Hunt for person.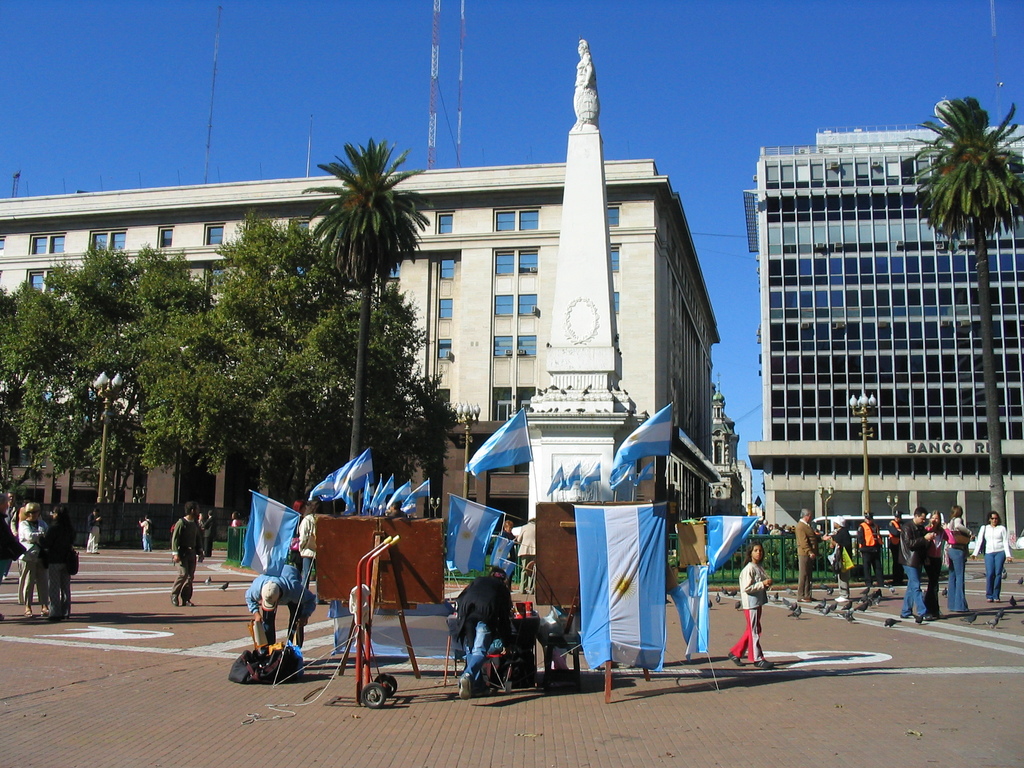
Hunted down at [828,514,853,601].
